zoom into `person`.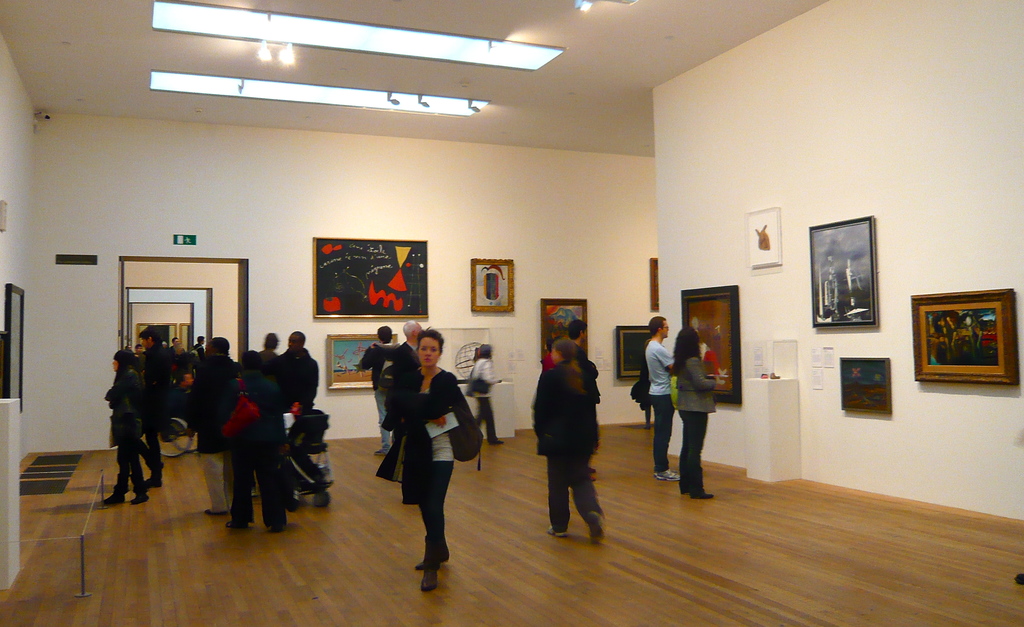
Zoom target: [356,318,405,452].
